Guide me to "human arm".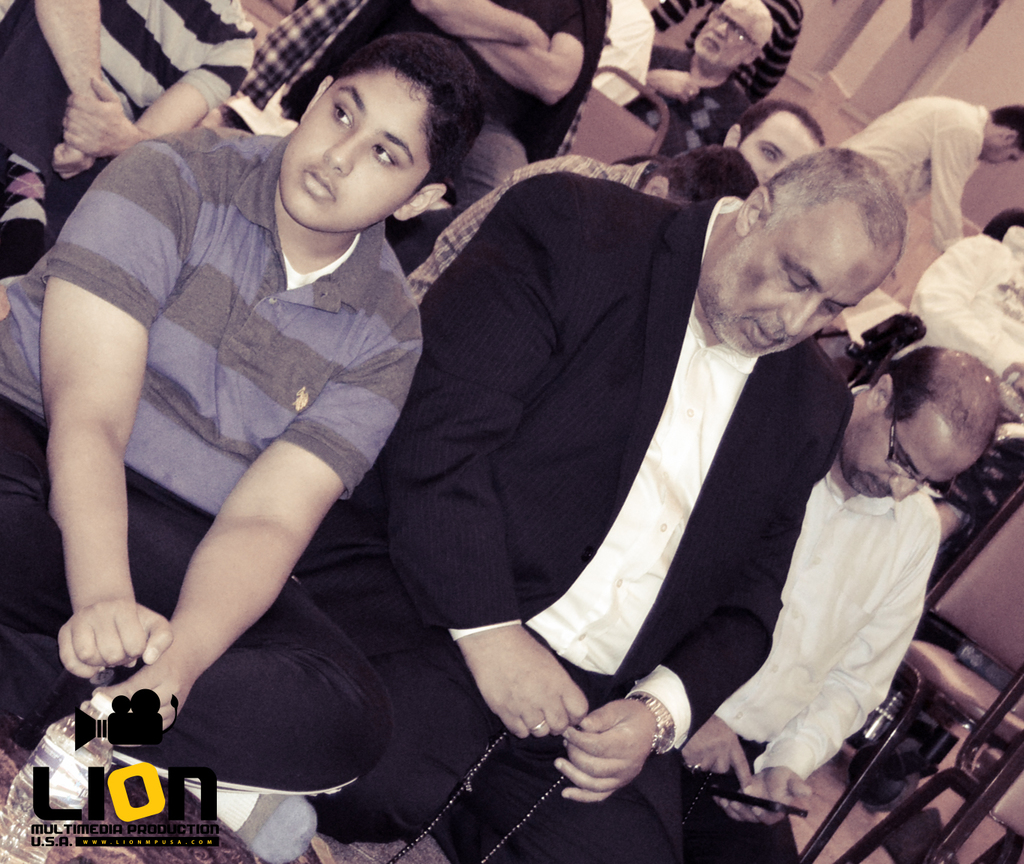
Guidance: [903, 227, 1007, 362].
